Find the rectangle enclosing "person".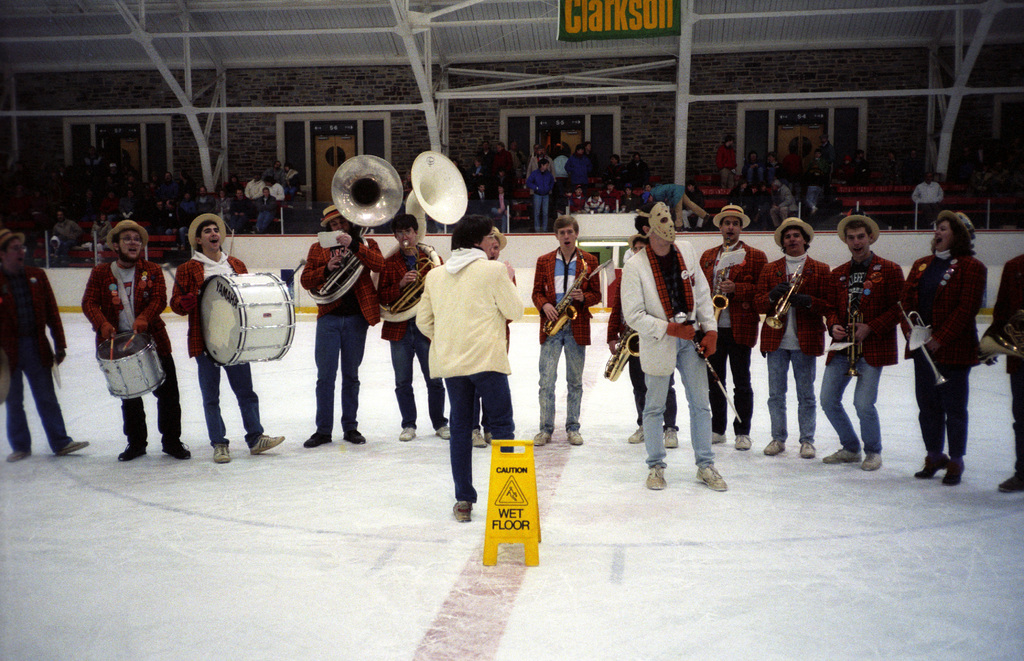
Rect(454, 131, 709, 240).
